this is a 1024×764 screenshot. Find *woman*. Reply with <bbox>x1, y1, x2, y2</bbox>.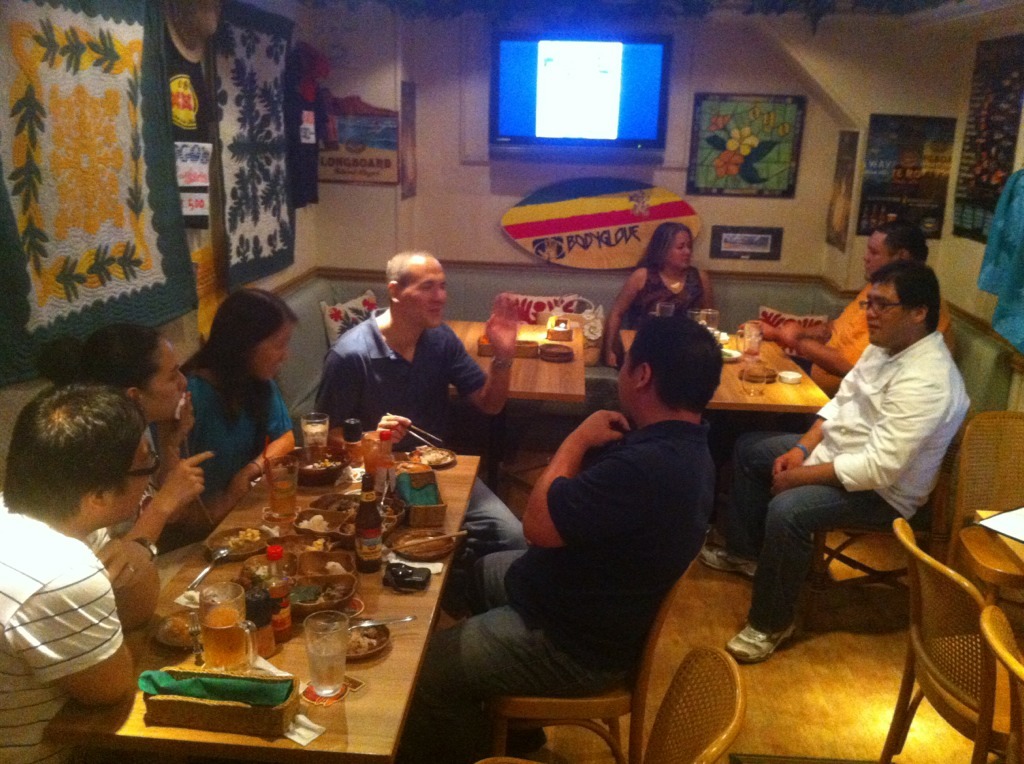
<bbox>176, 290, 318, 533</bbox>.
